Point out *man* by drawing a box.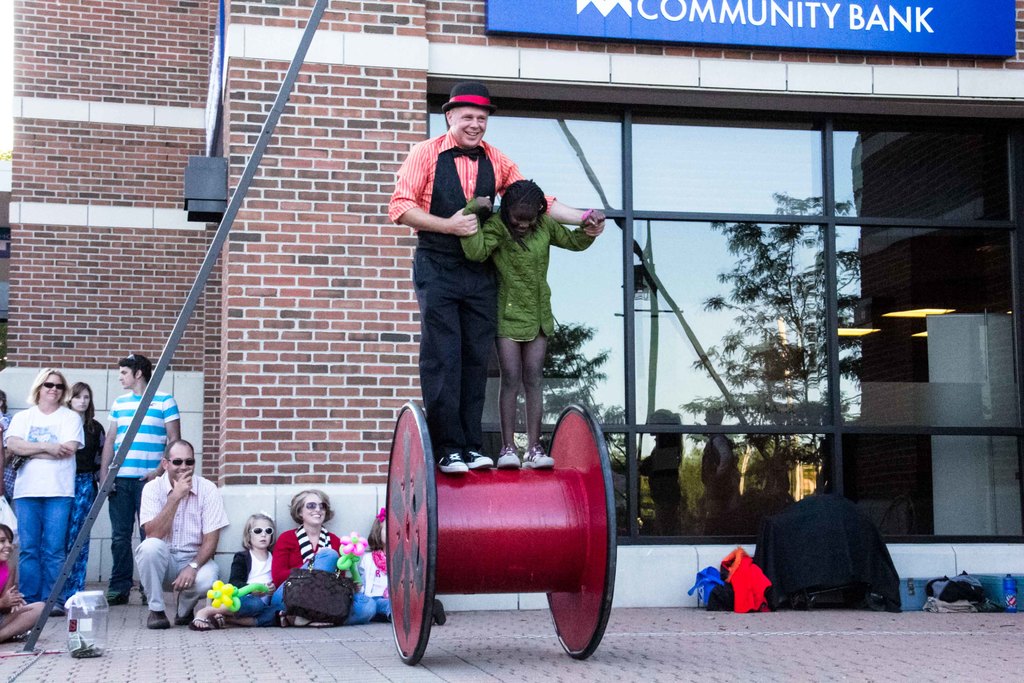
(388, 79, 604, 472).
